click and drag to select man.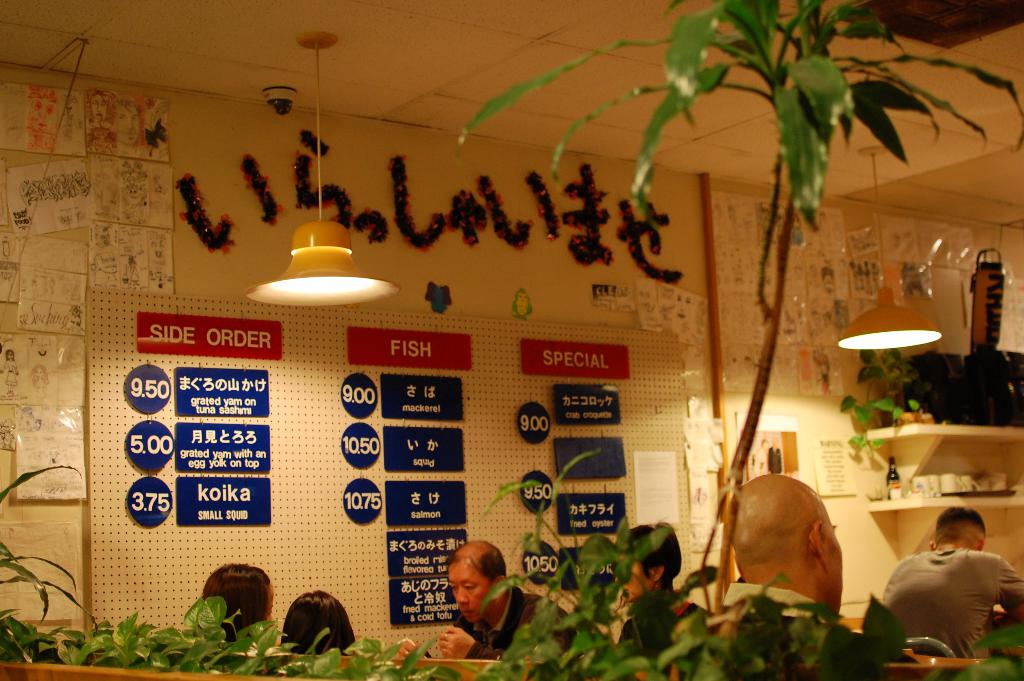
Selection: {"x1": 880, "y1": 505, "x2": 1023, "y2": 660}.
